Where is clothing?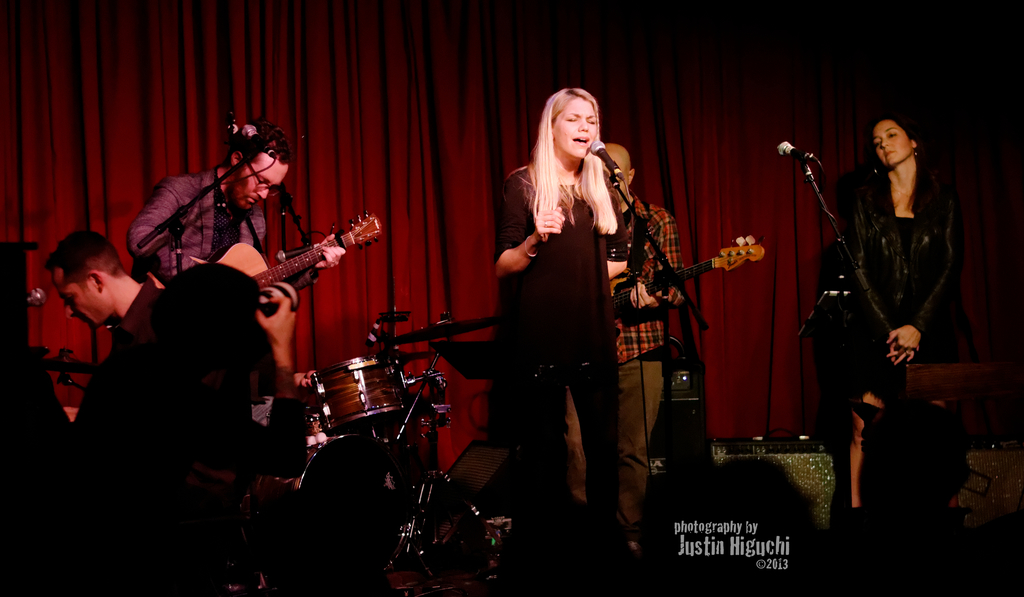
BBox(106, 163, 307, 343).
